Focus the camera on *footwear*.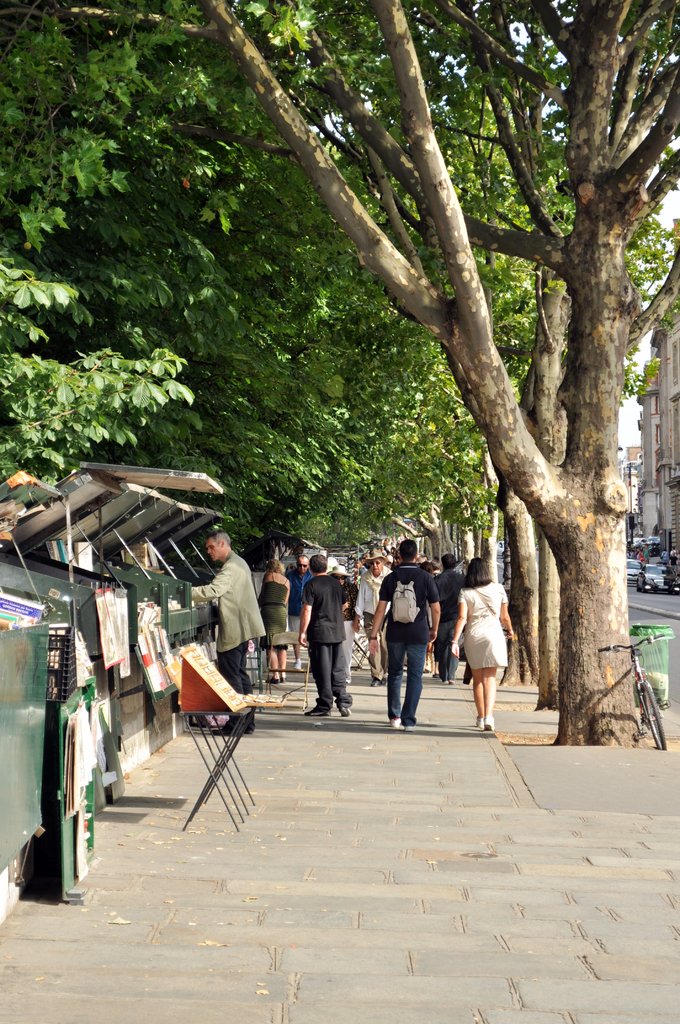
Focus region: <bbox>279, 672, 286, 683</bbox>.
